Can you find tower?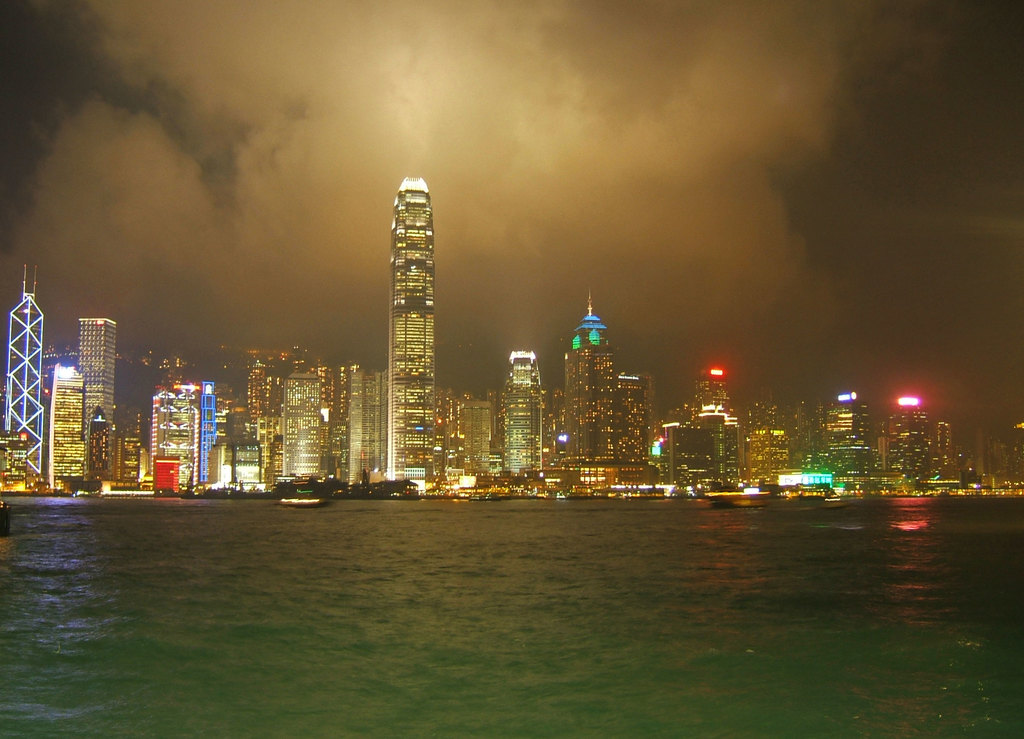
Yes, bounding box: Rect(560, 301, 620, 480).
